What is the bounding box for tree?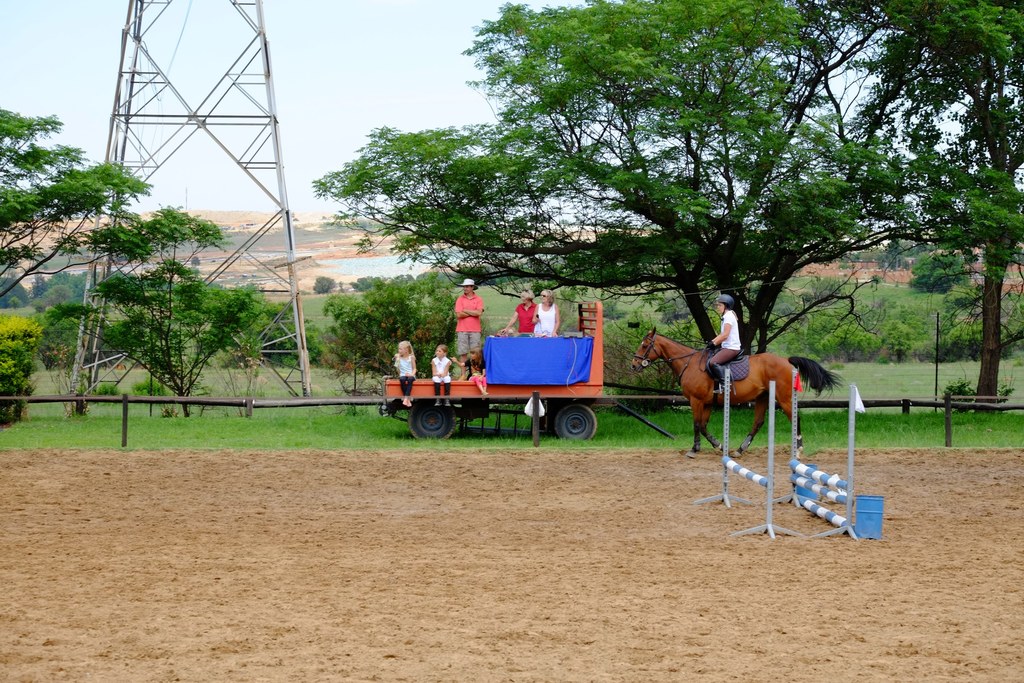
54,210,220,426.
